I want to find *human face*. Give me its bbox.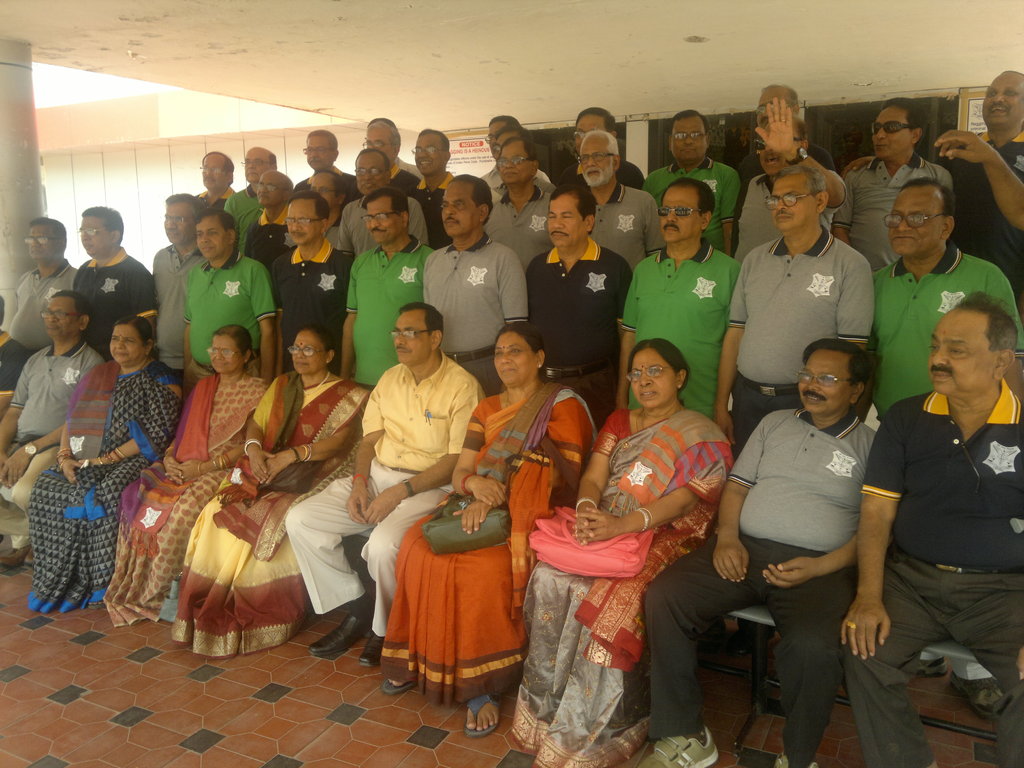
(163,201,195,244).
